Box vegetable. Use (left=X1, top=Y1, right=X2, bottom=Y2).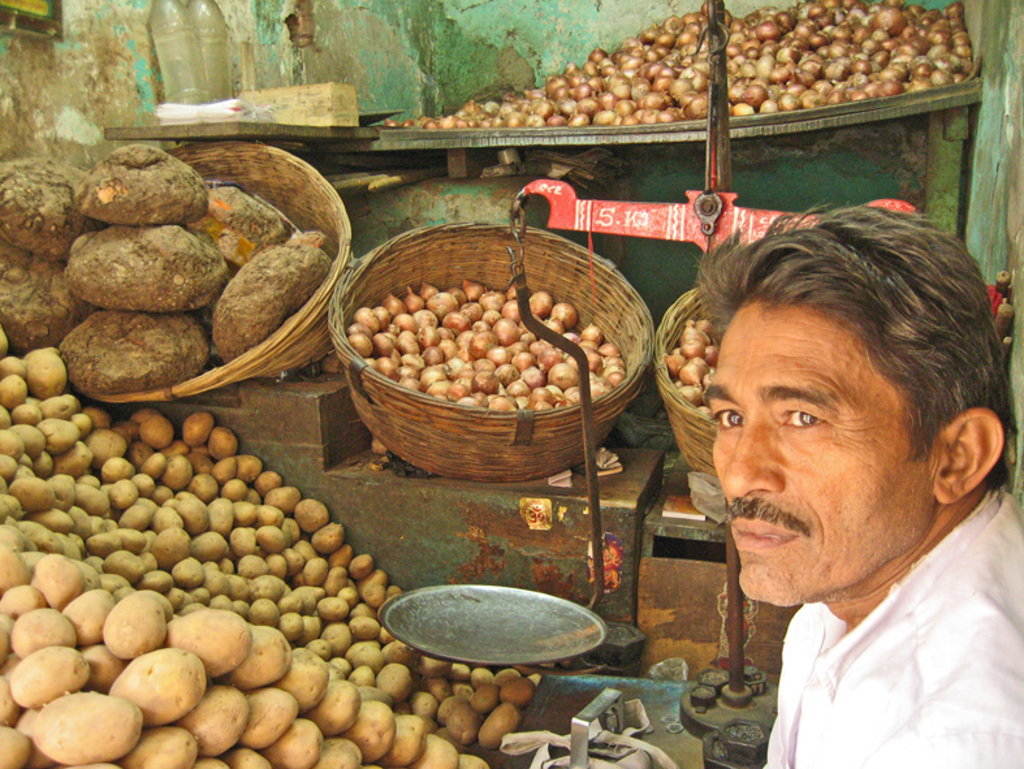
(left=193, top=441, right=215, bottom=455).
